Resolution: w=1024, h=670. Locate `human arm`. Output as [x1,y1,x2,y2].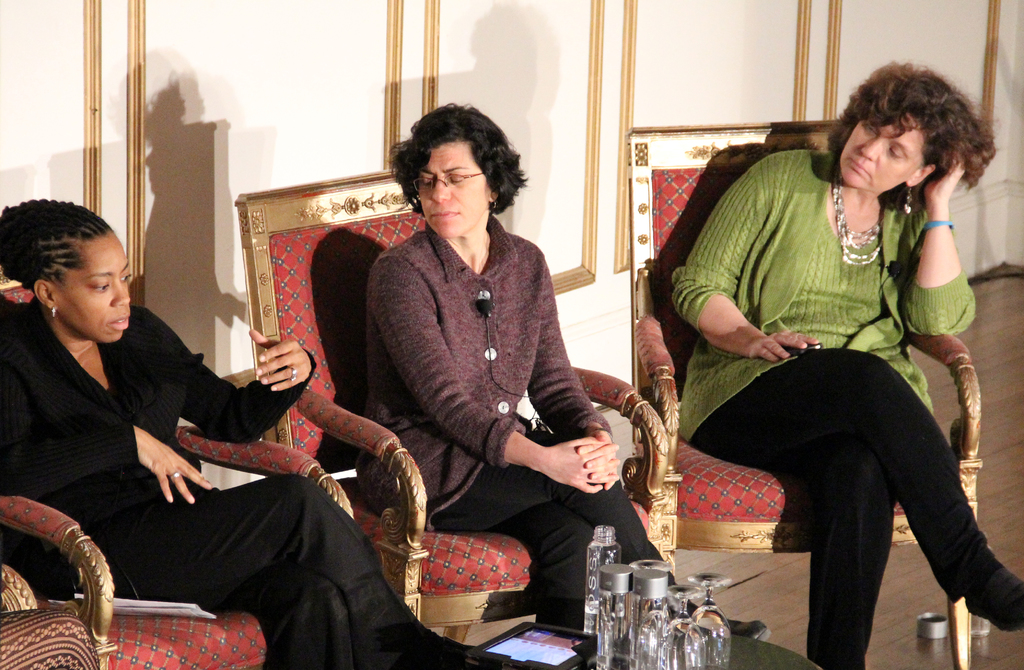
[134,303,324,450].
